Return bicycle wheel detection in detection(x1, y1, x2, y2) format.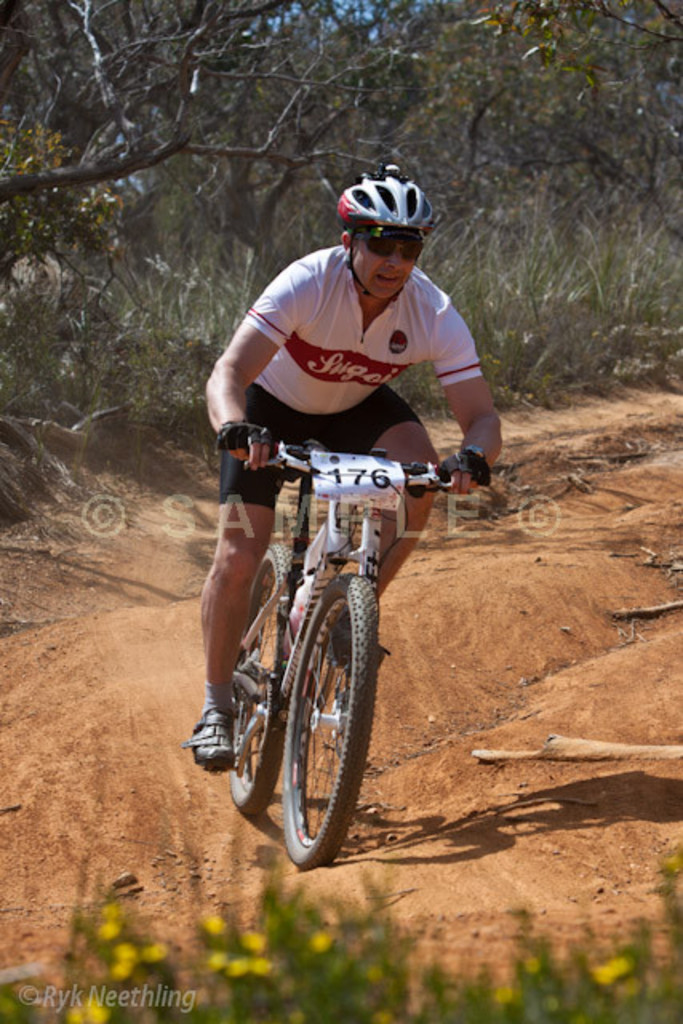
detection(240, 590, 381, 866).
